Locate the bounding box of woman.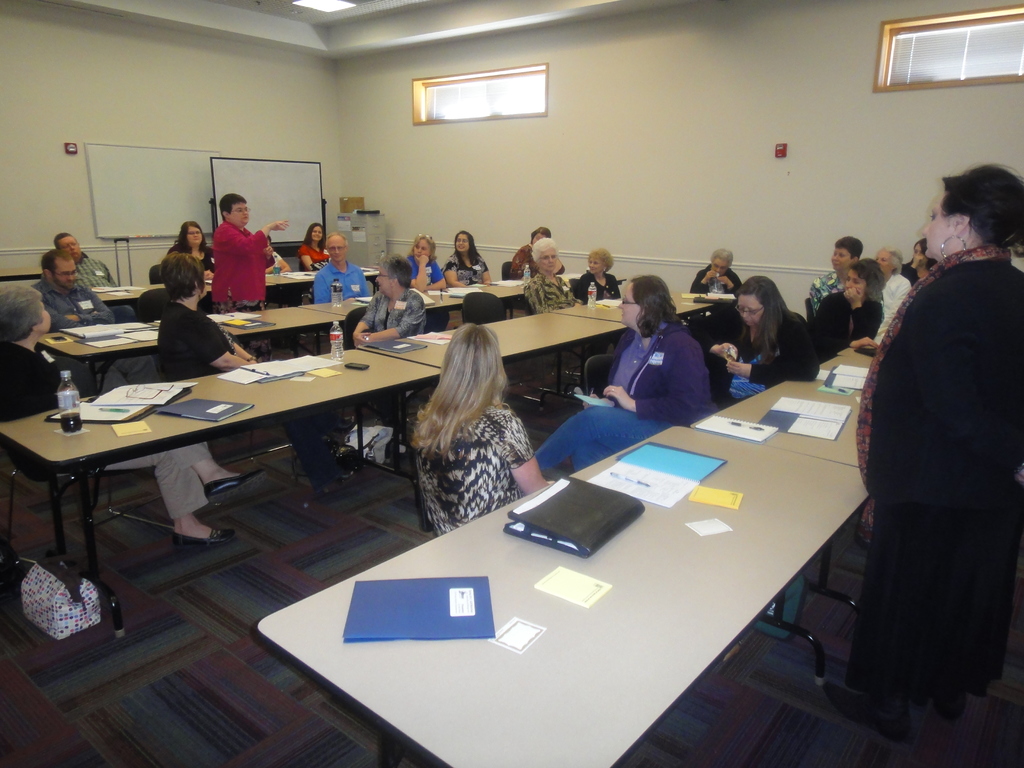
Bounding box: l=693, t=249, r=751, b=321.
